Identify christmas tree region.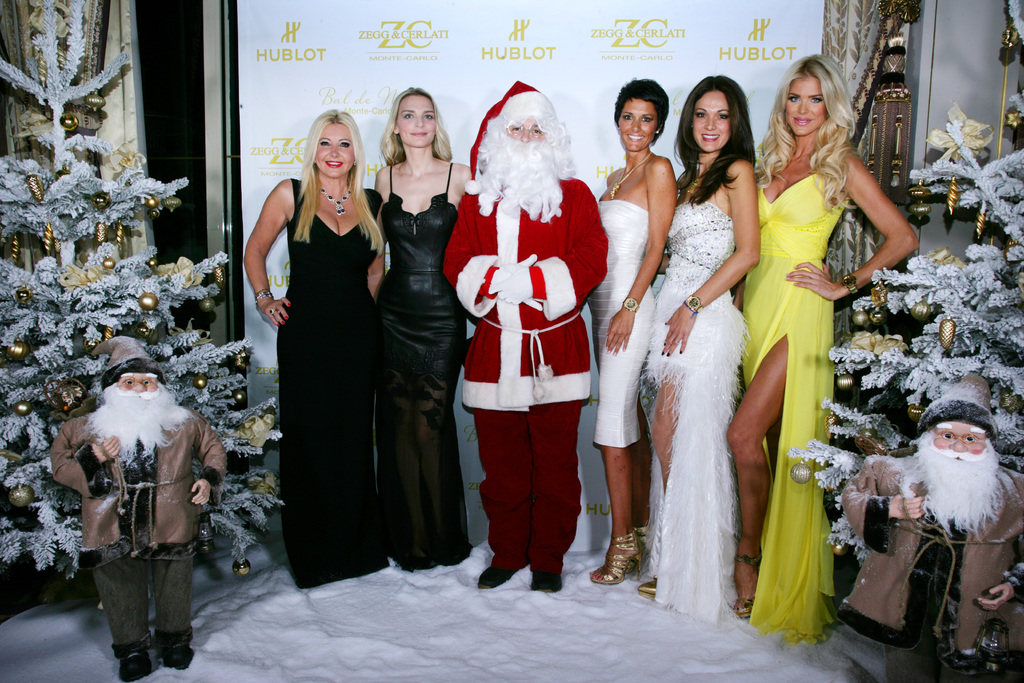
Region: 781, 0, 1023, 676.
